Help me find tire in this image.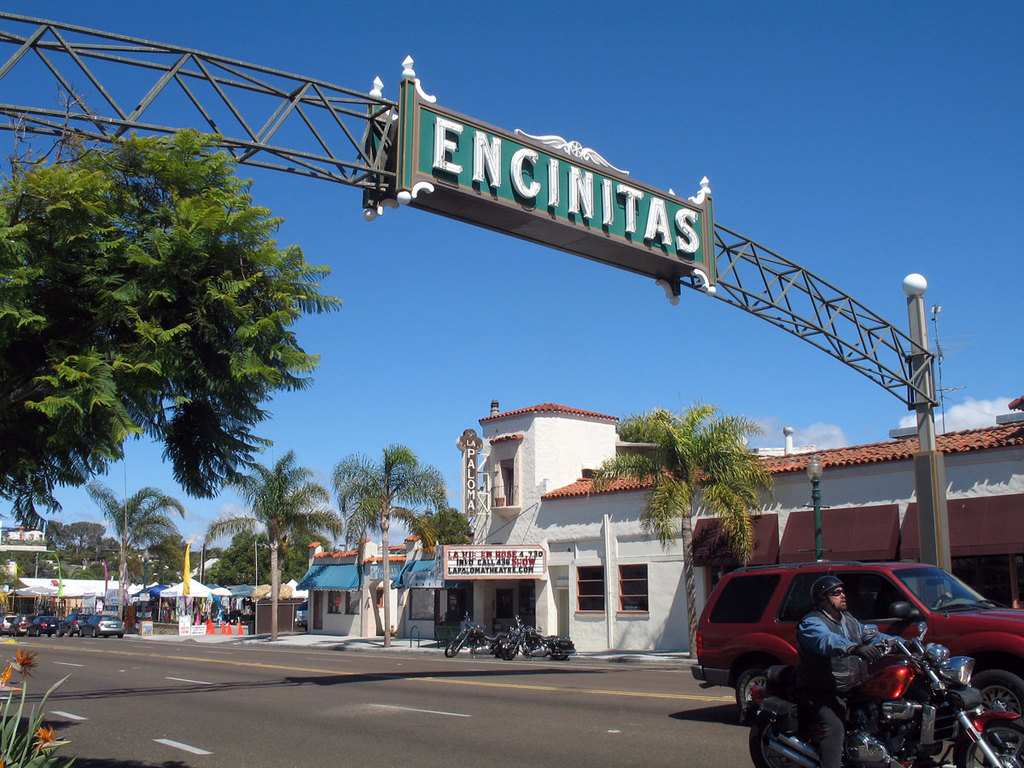
Found it: crop(746, 707, 822, 767).
